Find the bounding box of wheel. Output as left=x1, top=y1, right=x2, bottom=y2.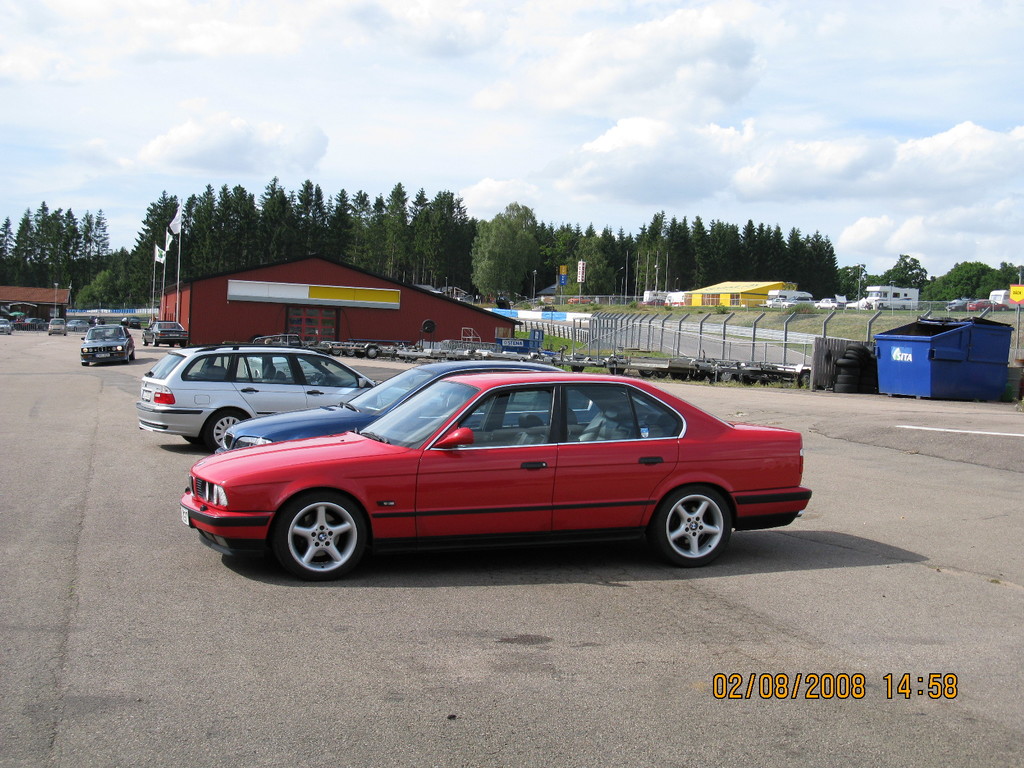
left=62, top=332, right=66, bottom=336.
